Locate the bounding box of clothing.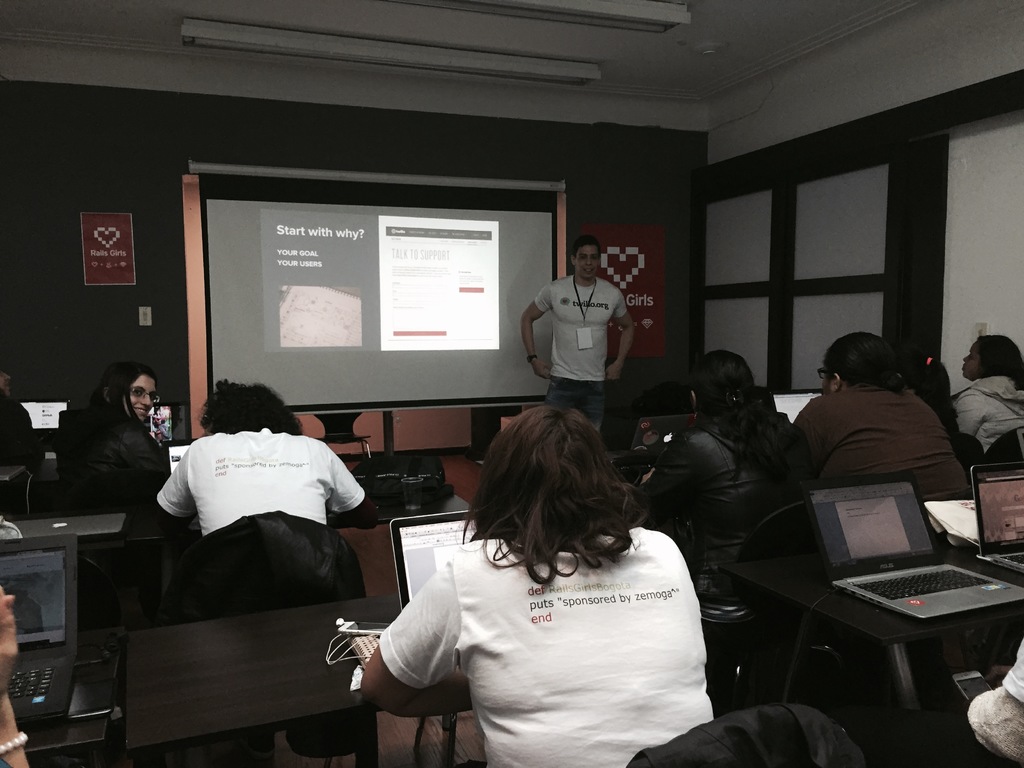
Bounding box: l=955, t=375, r=1023, b=451.
